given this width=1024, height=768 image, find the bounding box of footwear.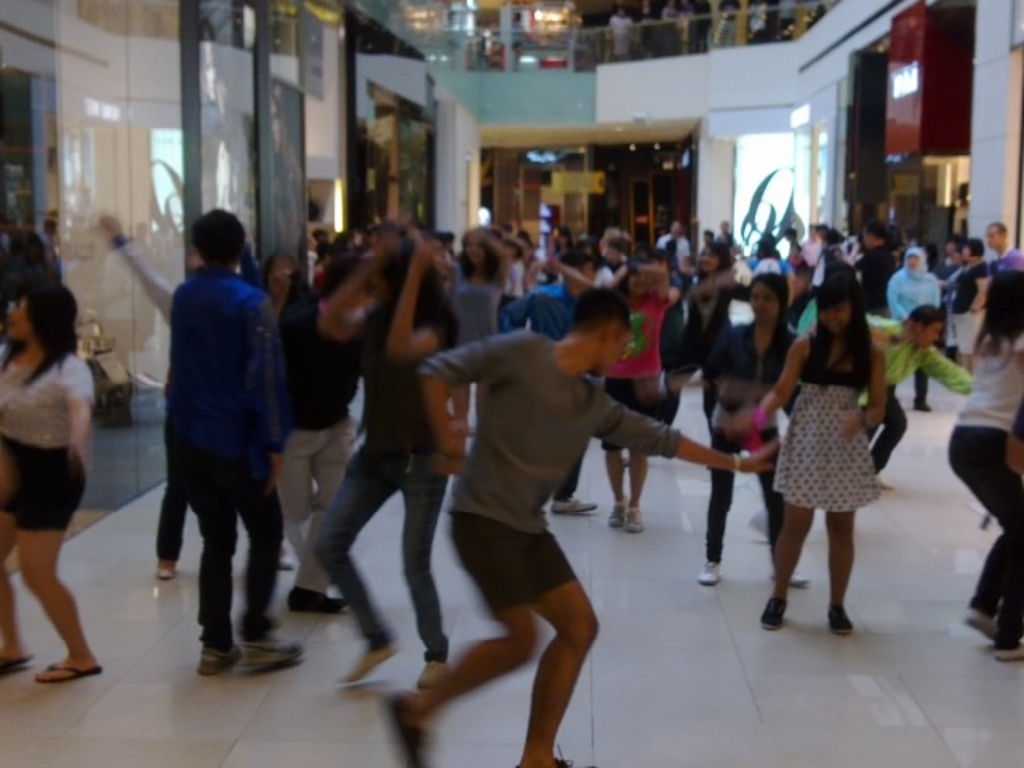
[778, 566, 813, 587].
